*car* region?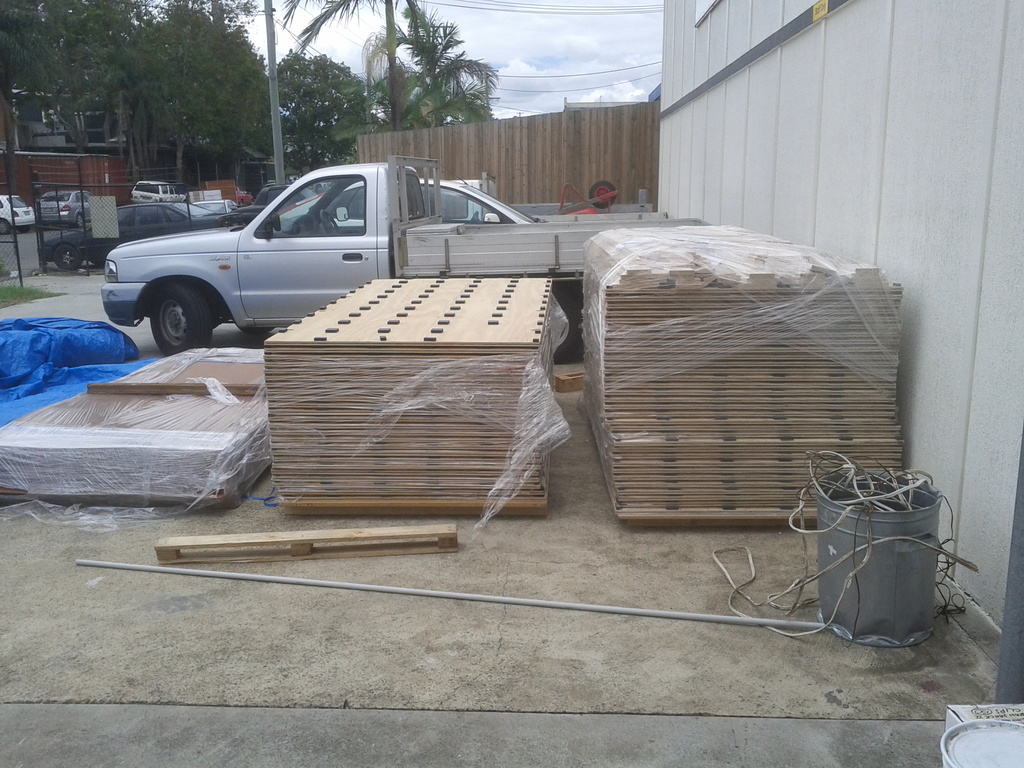
select_region(269, 176, 548, 234)
